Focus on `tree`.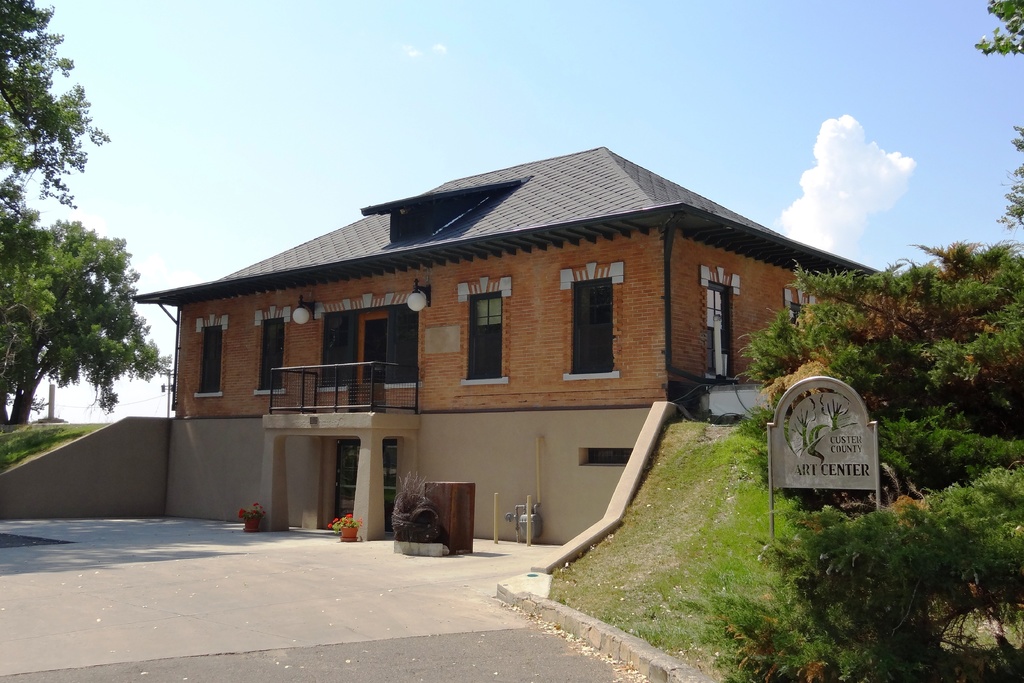
Focused at 38:222:165:425.
